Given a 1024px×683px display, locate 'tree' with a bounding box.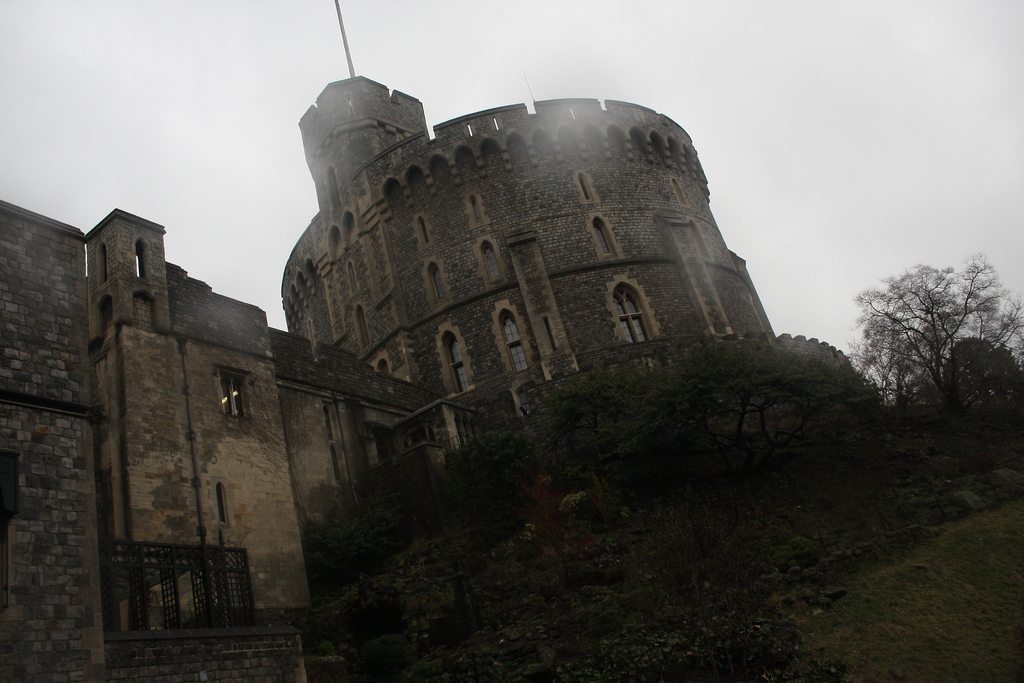
Located: rect(854, 235, 1000, 427).
